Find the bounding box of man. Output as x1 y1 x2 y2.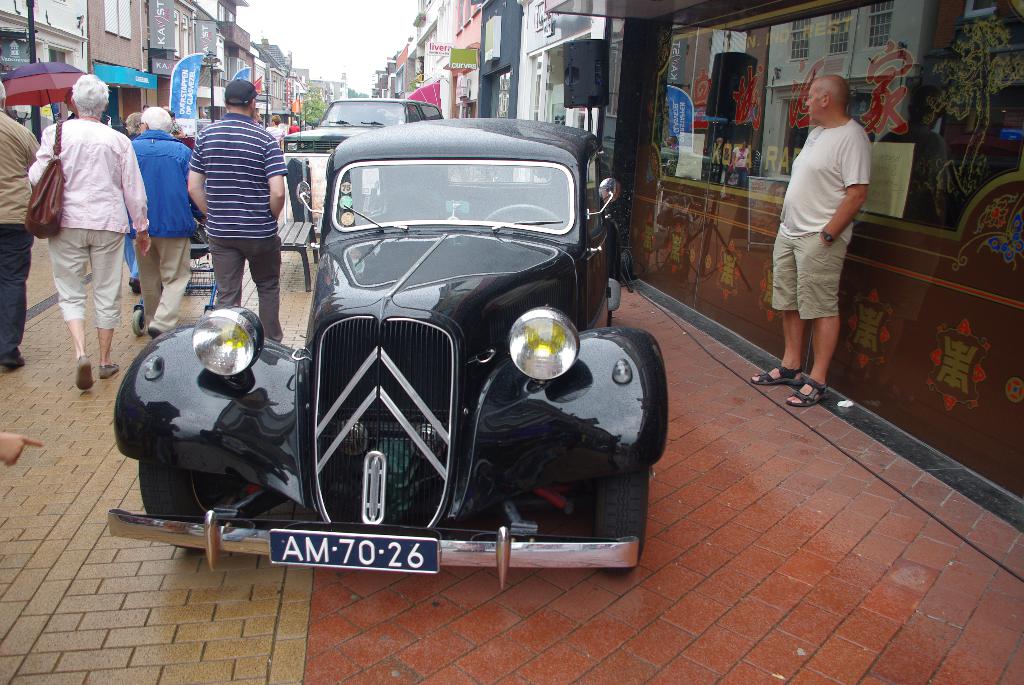
184 77 287 345.
